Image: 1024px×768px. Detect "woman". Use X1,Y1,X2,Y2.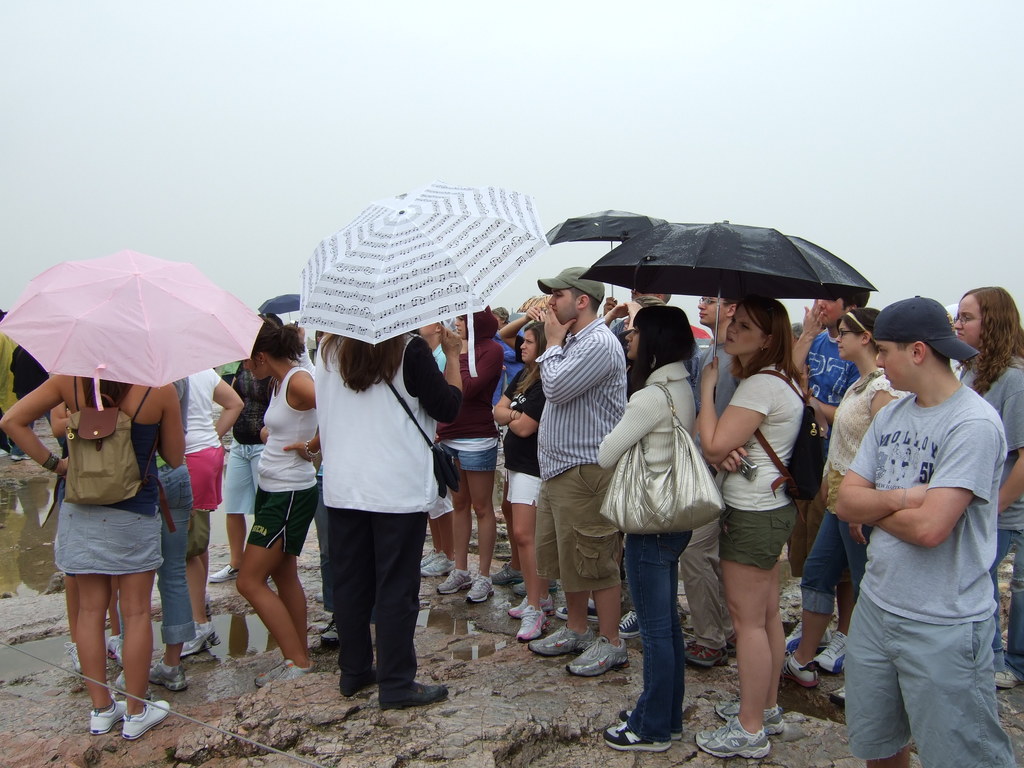
312,289,435,712.
